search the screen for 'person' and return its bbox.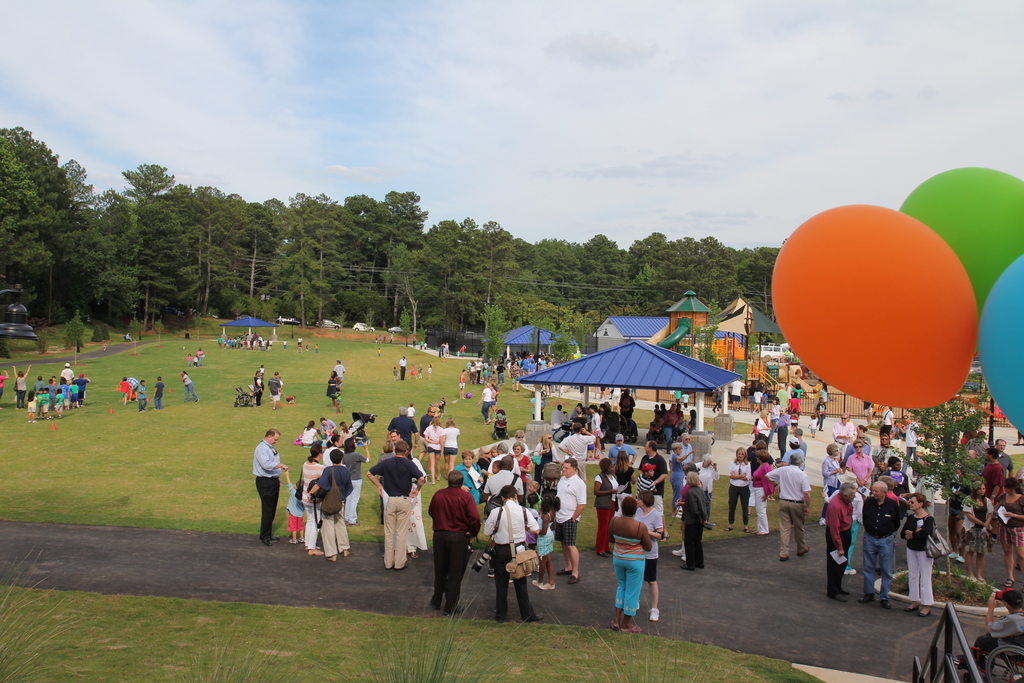
Found: (634, 490, 664, 622).
